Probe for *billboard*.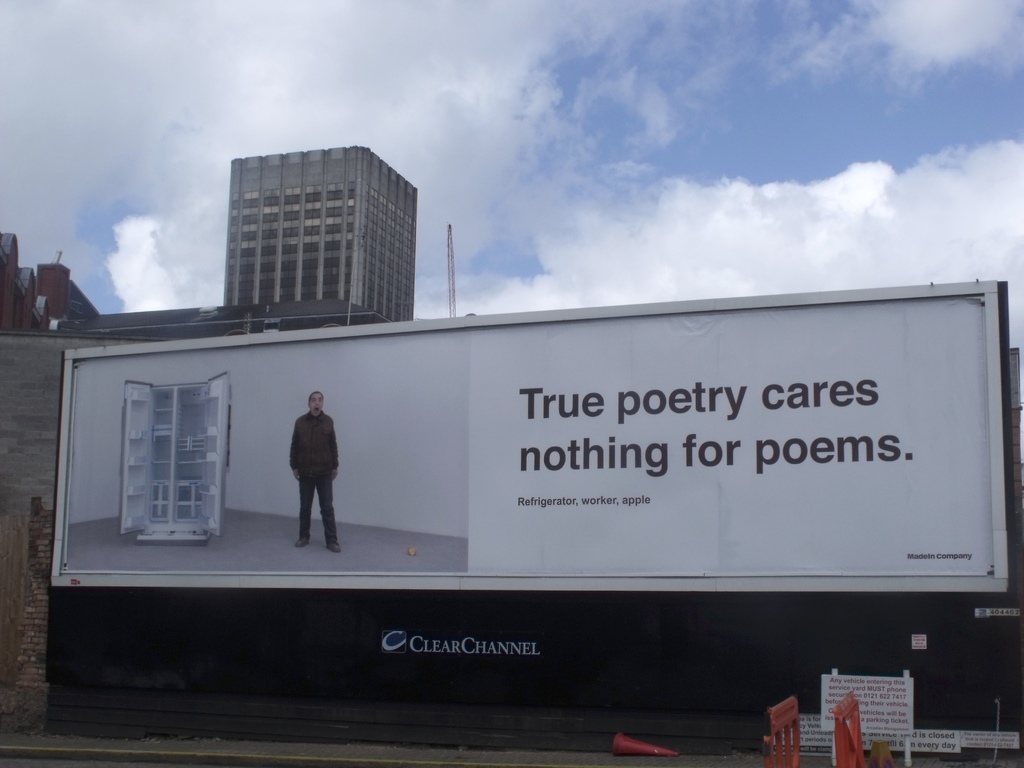
Probe result: 769,707,831,755.
